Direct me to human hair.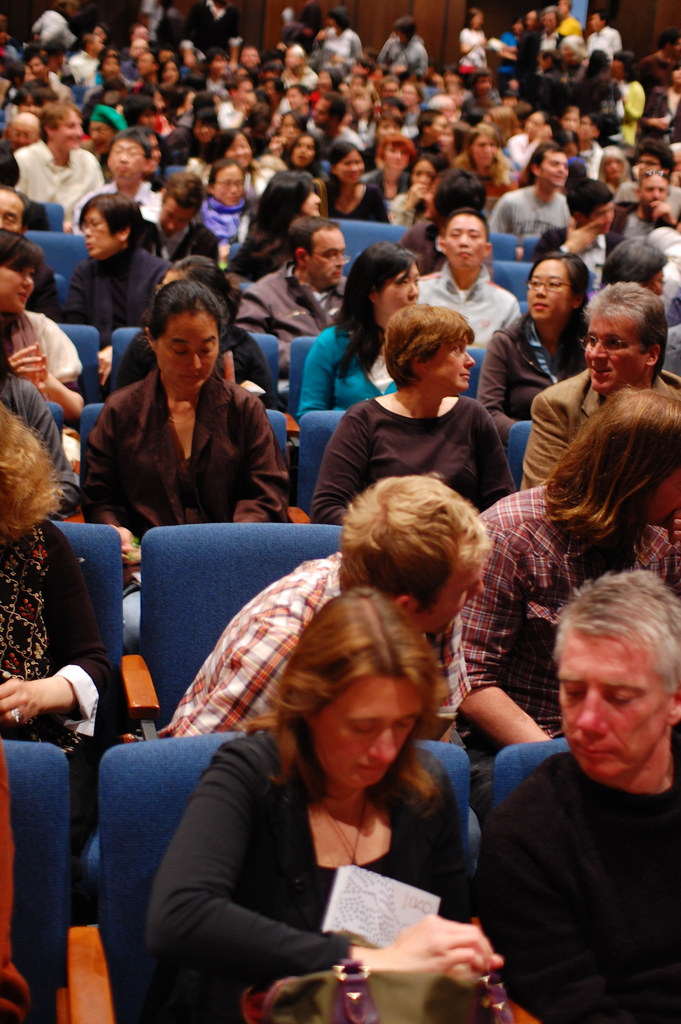
Direction: bbox=(591, 10, 608, 23).
